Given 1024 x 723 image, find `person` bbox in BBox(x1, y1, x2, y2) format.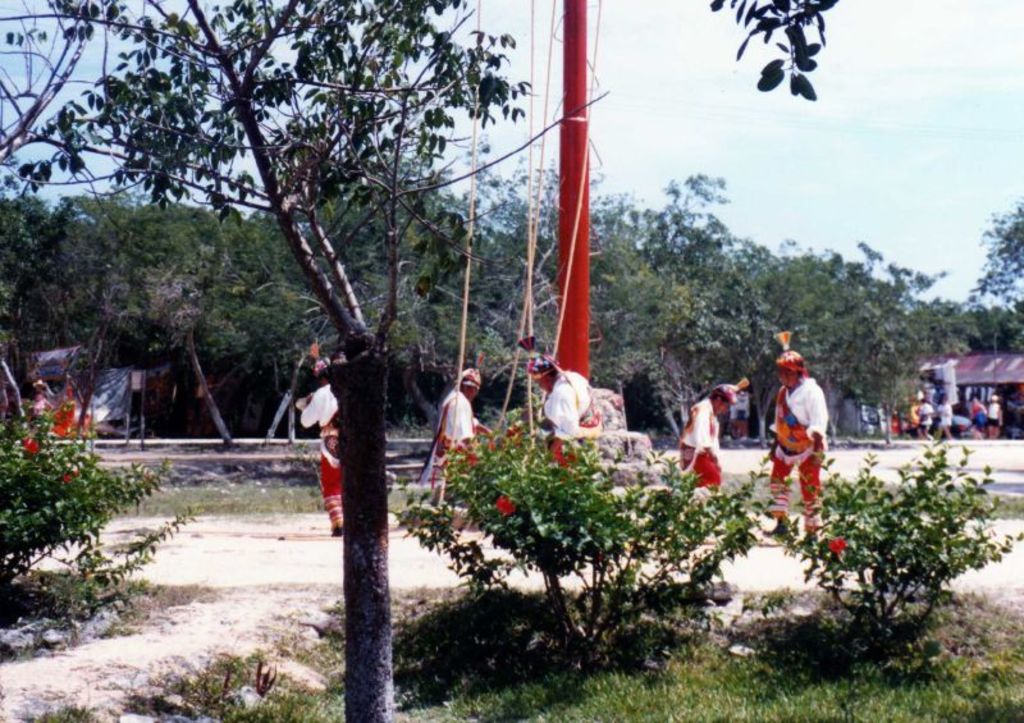
BBox(293, 351, 343, 540).
